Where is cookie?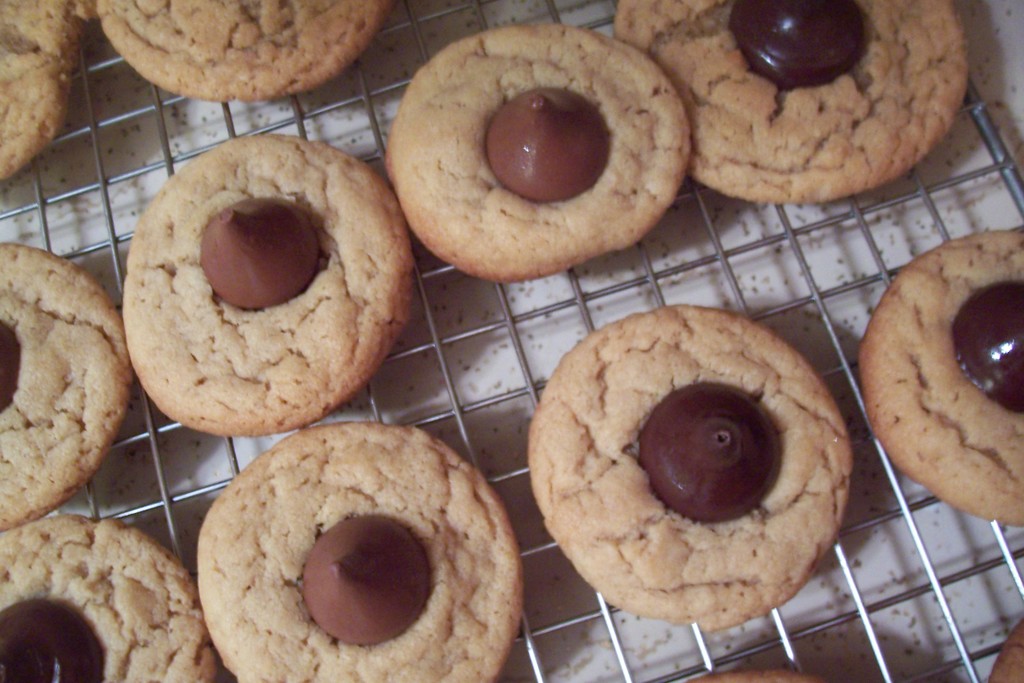
(527, 305, 854, 631).
